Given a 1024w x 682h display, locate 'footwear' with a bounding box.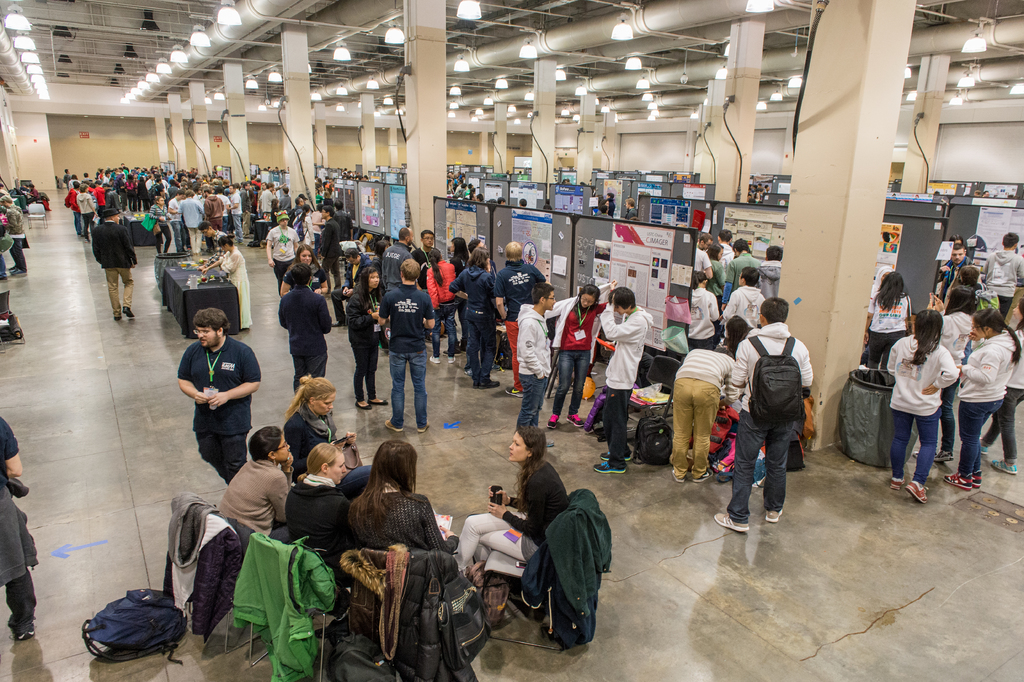
Located: x1=471, y1=377, x2=480, y2=389.
